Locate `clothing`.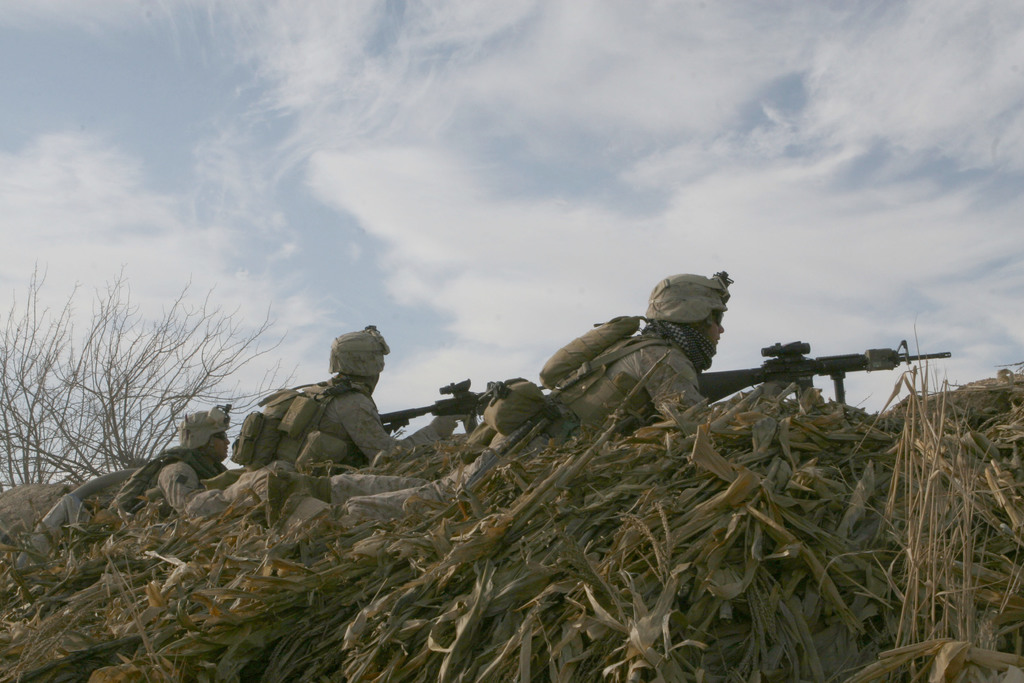
Bounding box: {"x1": 198, "y1": 381, "x2": 440, "y2": 516}.
